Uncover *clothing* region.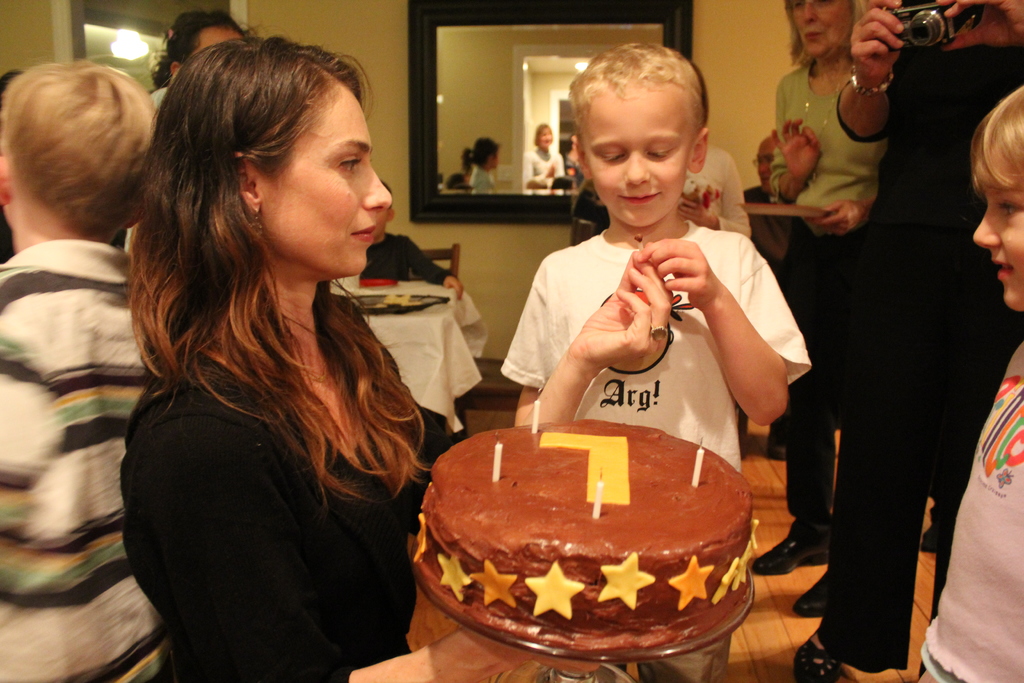
Uncovered: (105,202,435,659).
